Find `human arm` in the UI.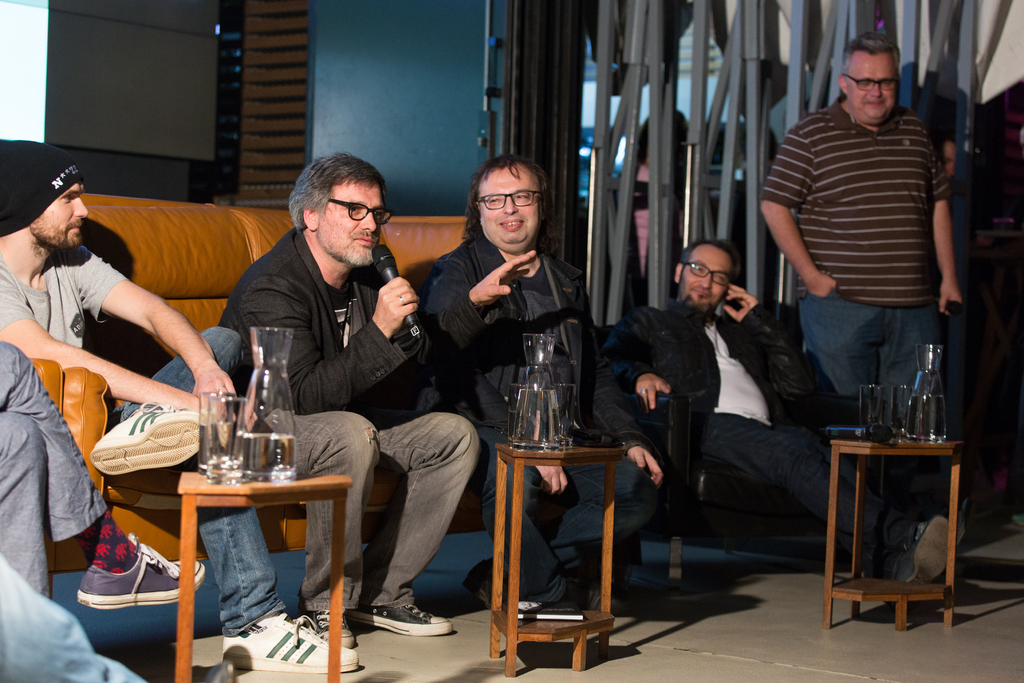
UI element at bbox=(429, 243, 541, 386).
